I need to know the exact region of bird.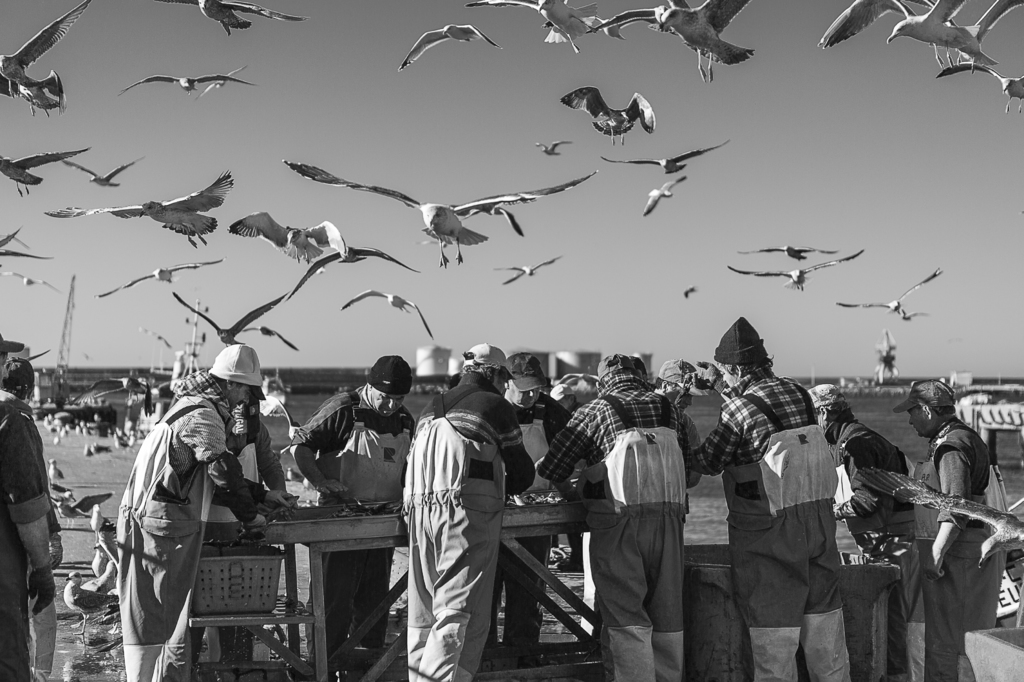
Region: (61, 150, 145, 197).
